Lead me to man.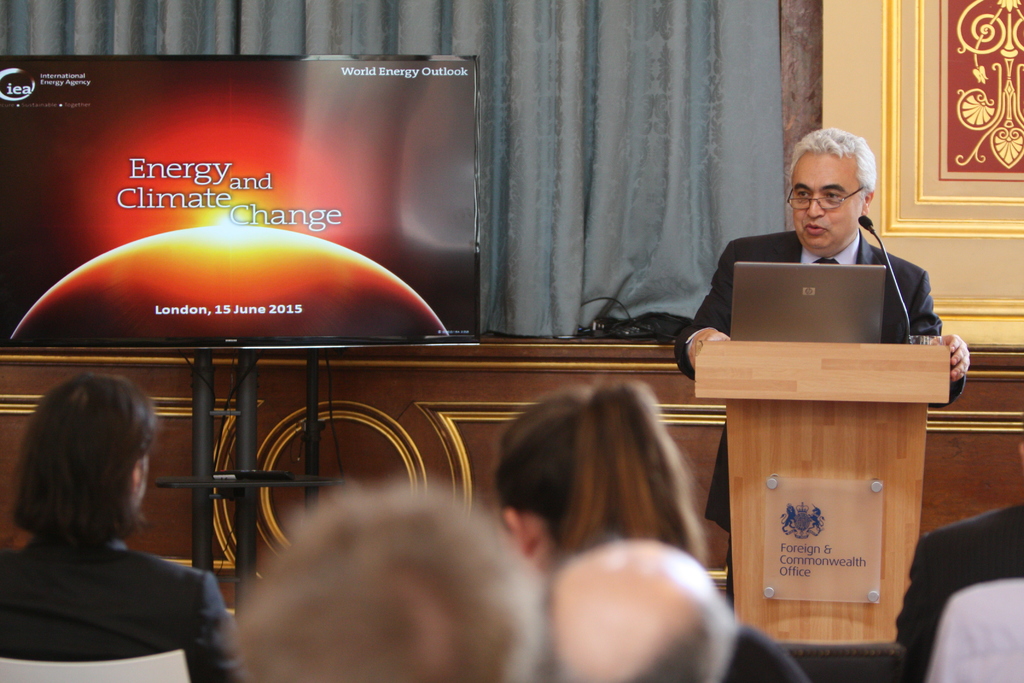
Lead to bbox(883, 418, 1023, 682).
